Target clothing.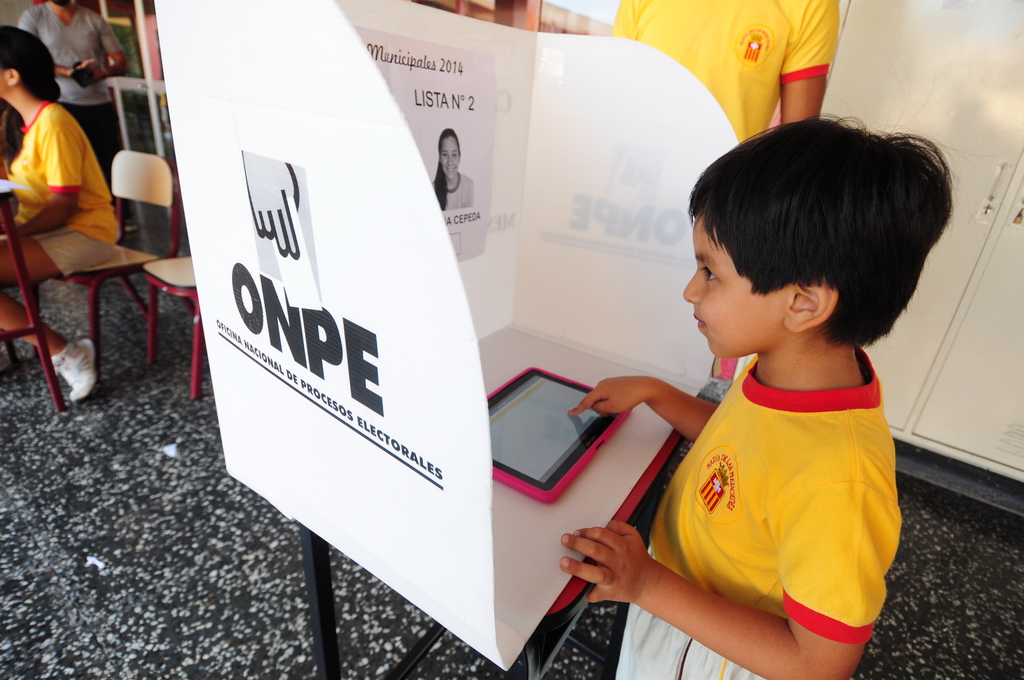
Target region: box=[650, 356, 901, 645].
